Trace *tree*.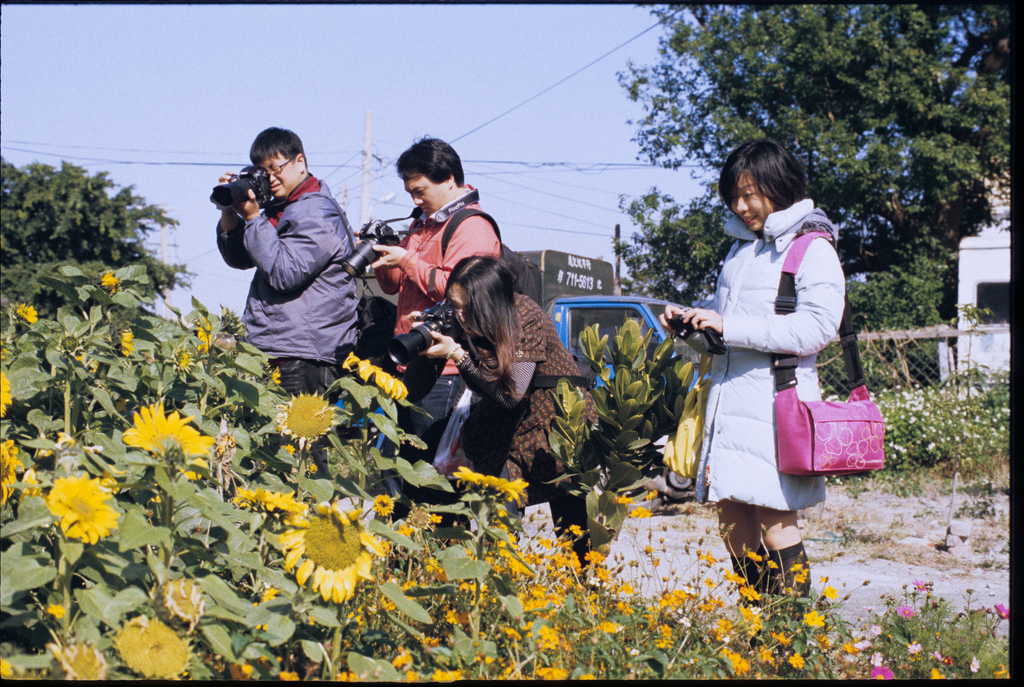
Traced to x1=616 y1=0 x2=1011 y2=313.
